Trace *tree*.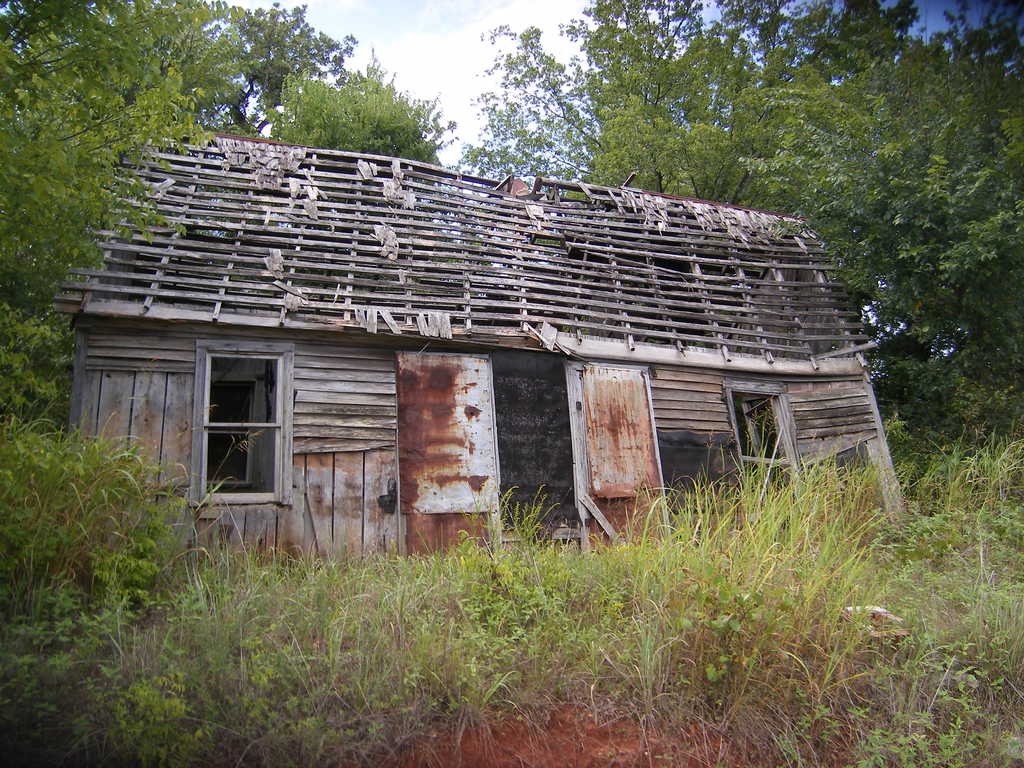
Traced to pyautogui.locateOnScreen(194, 0, 360, 134).
